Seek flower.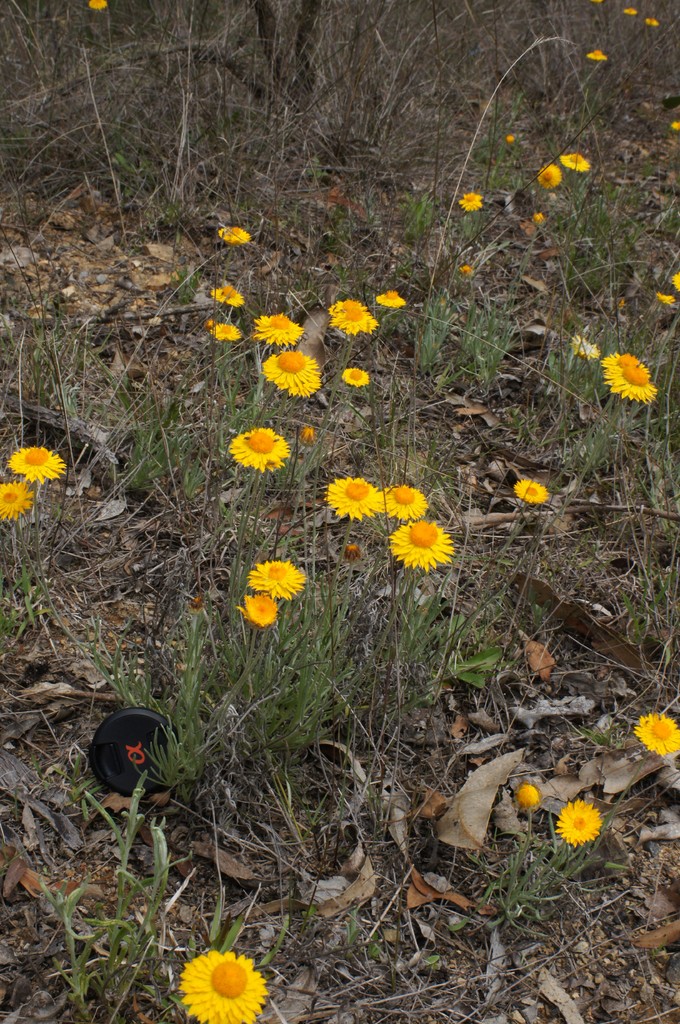
x1=0, y1=481, x2=36, y2=520.
